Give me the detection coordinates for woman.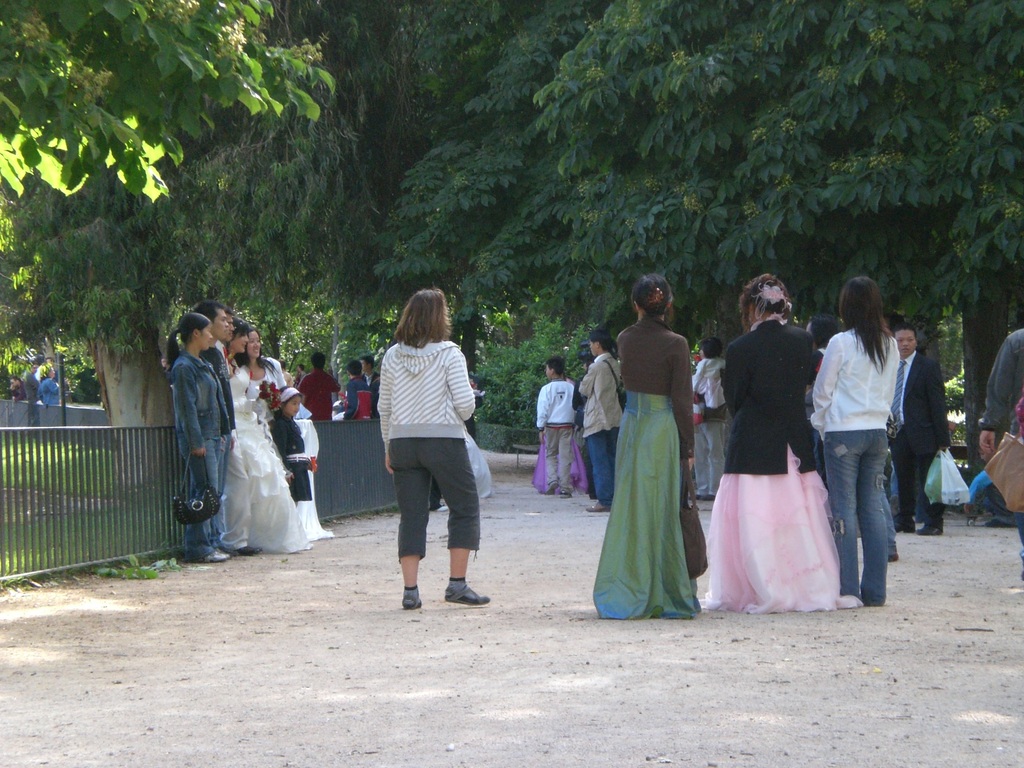
(left=34, top=365, right=67, bottom=403).
